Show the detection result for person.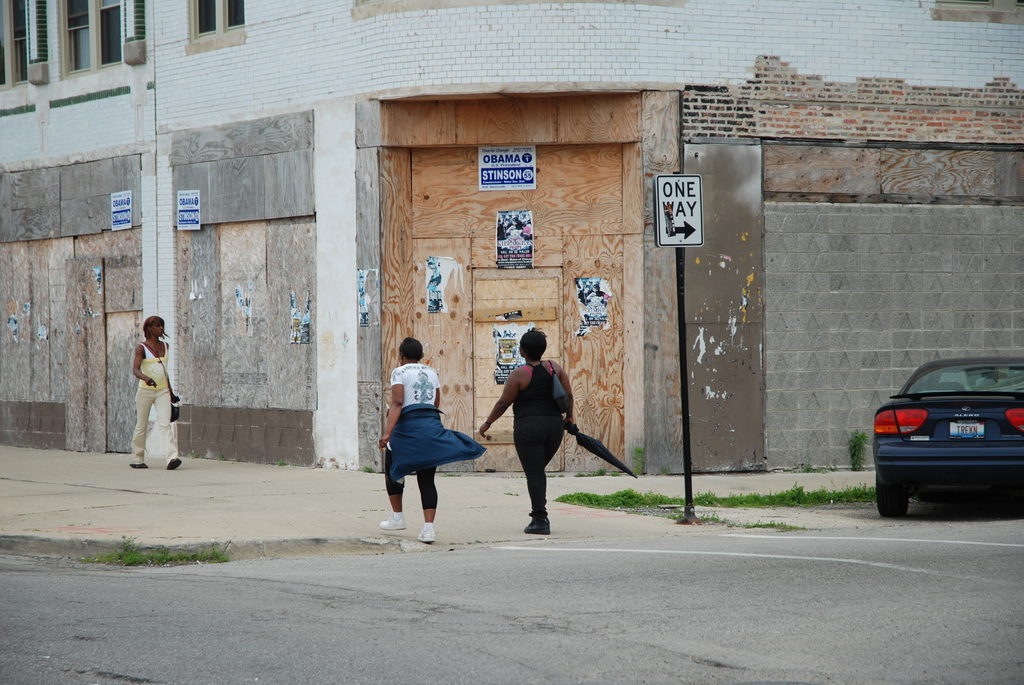
[125, 316, 189, 468].
